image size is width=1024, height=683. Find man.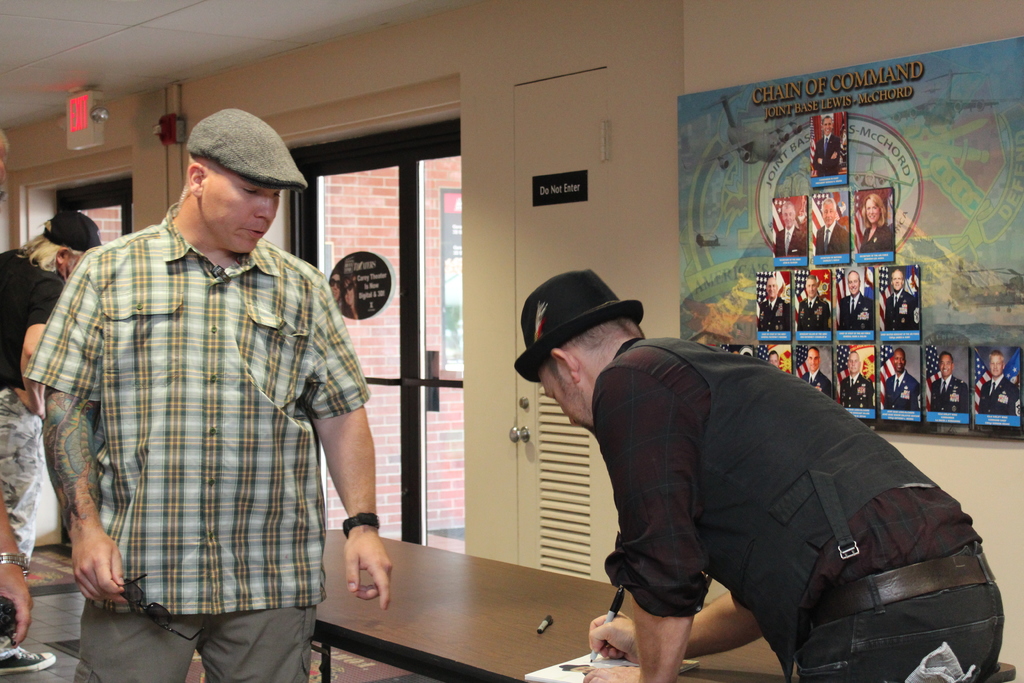
[803, 350, 834, 396].
